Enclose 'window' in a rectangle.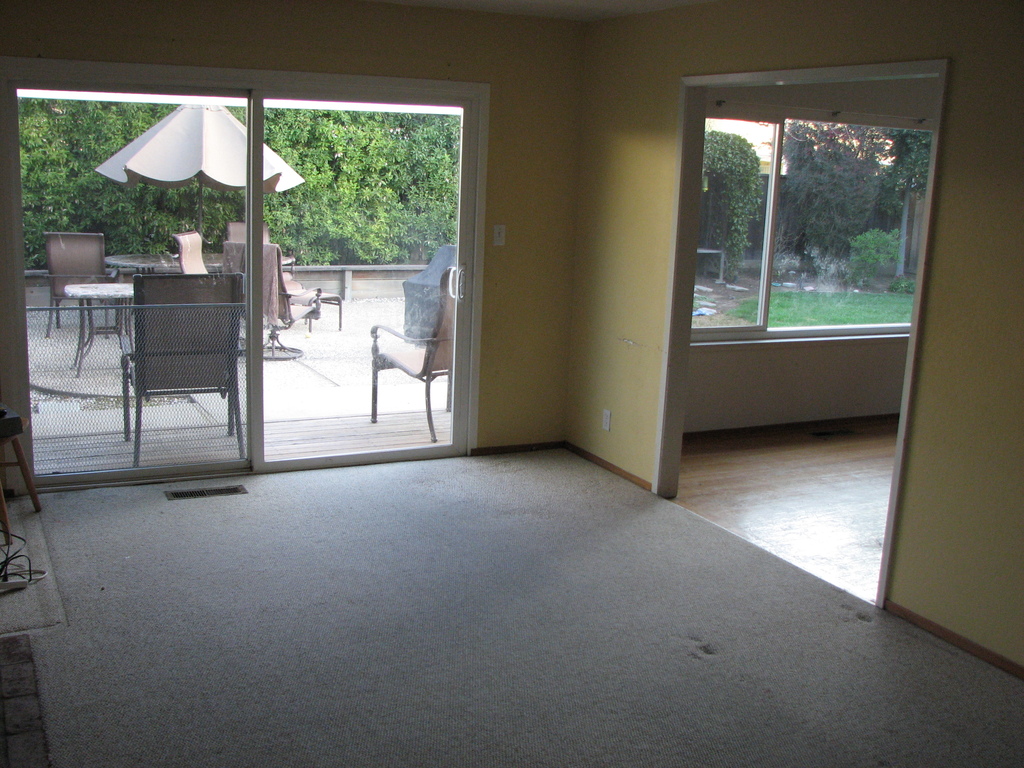
box=[706, 117, 927, 351].
